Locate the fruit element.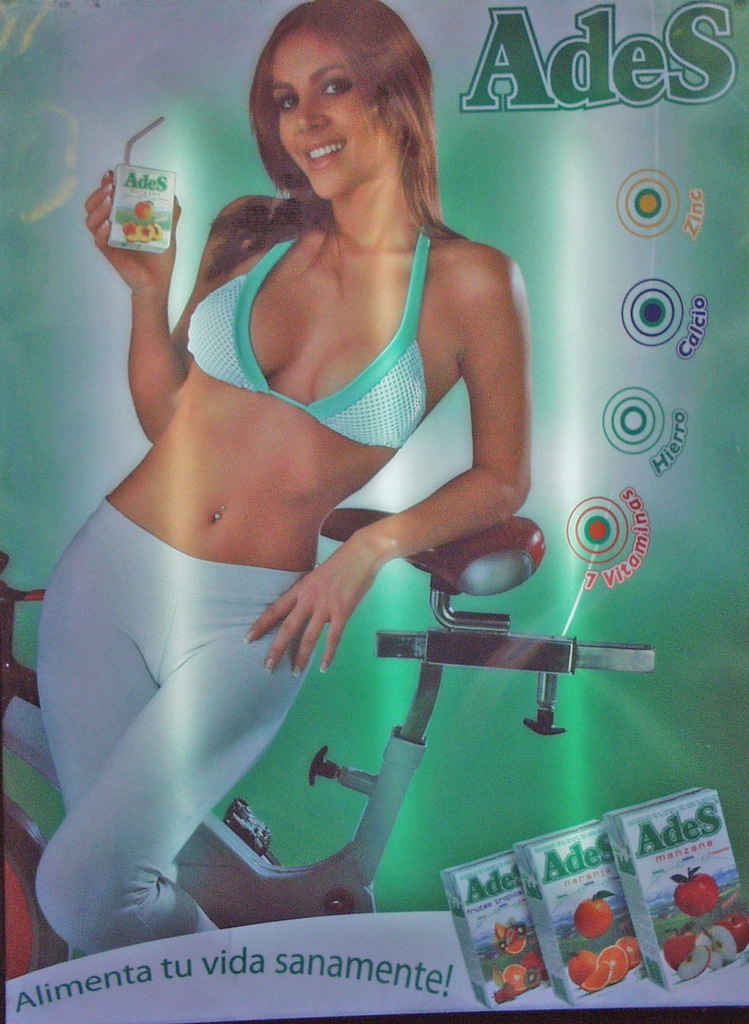
Element bbox: <region>625, 934, 644, 968</region>.
